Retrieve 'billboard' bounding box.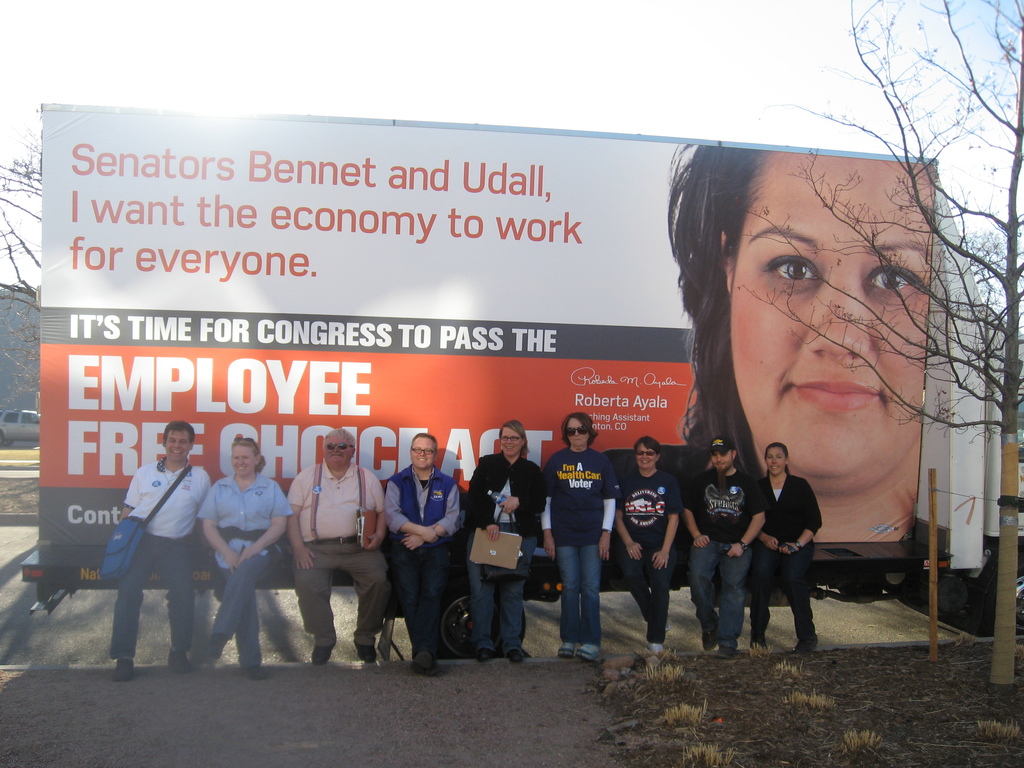
Bounding box: BBox(45, 79, 968, 621).
